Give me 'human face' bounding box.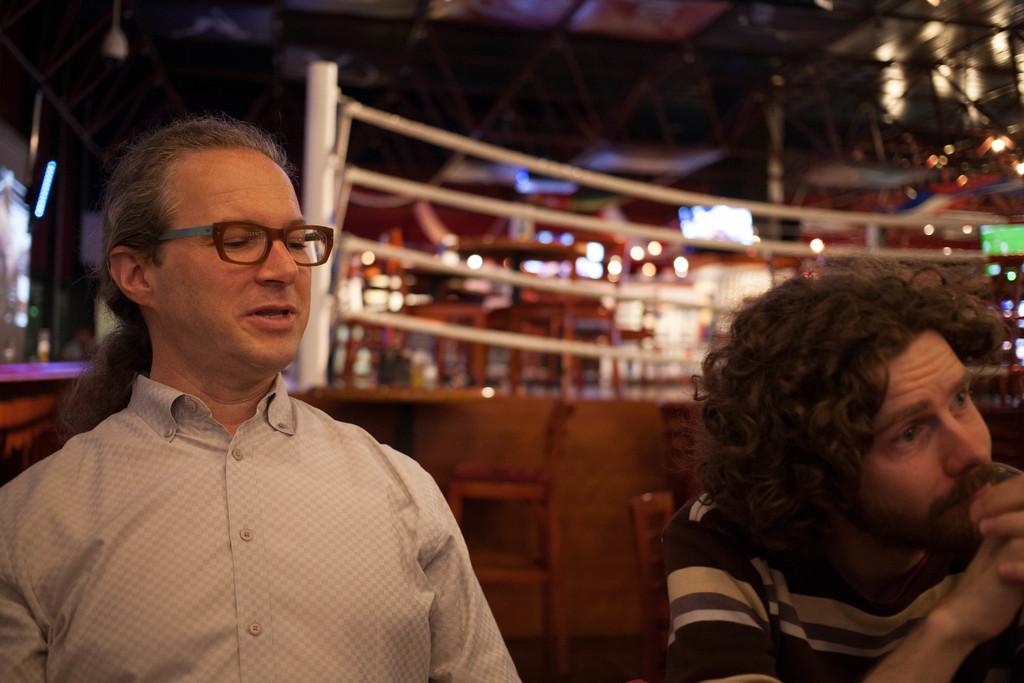
<bbox>833, 332, 1001, 566</bbox>.
